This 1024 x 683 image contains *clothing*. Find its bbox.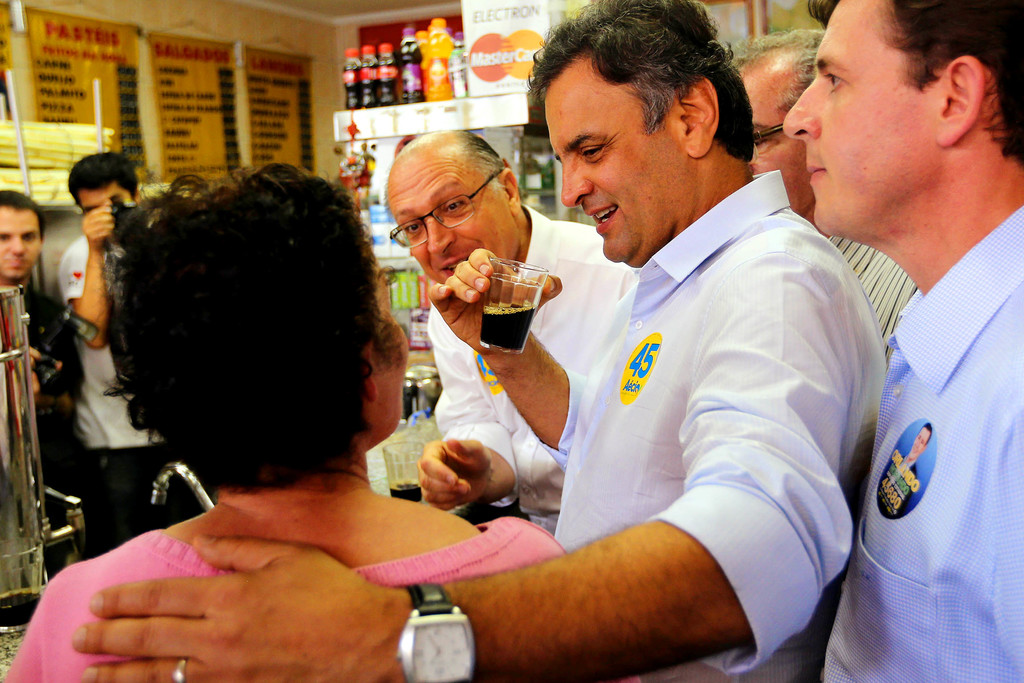
[left=425, top=205, right=637, bottom=532].
